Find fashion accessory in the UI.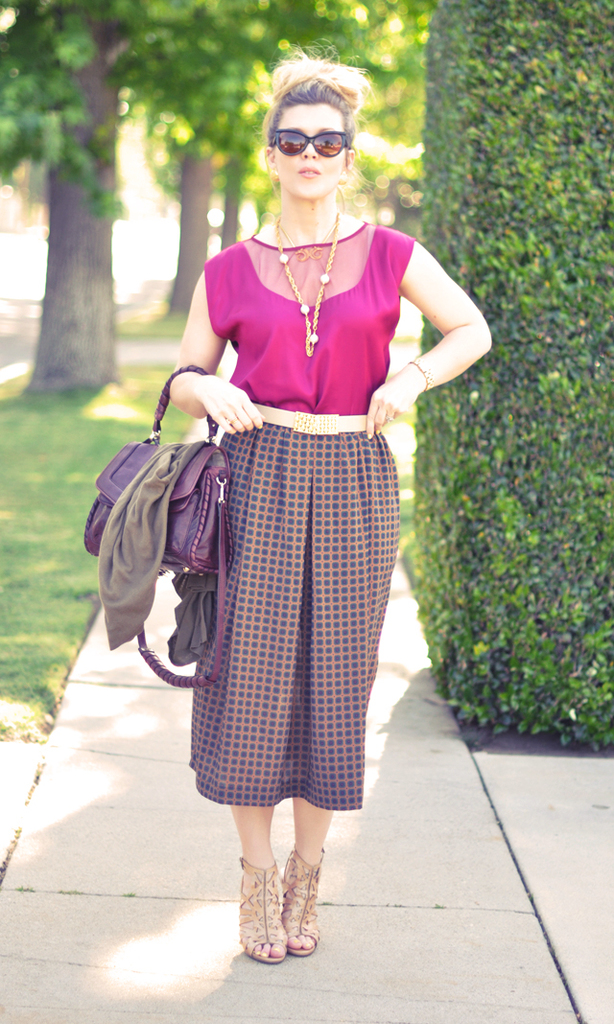
UI element at 283, 855, 329, 956.
